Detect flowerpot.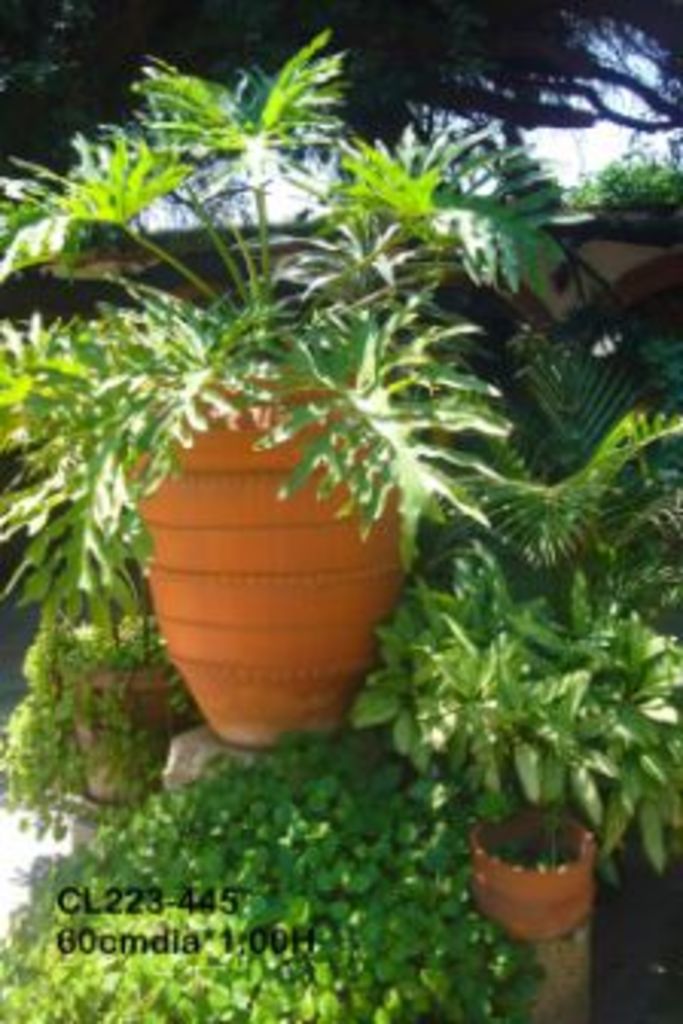
Detected at {"x1": 467, "y1": 805, "x2": 595, "y2": 951}.
